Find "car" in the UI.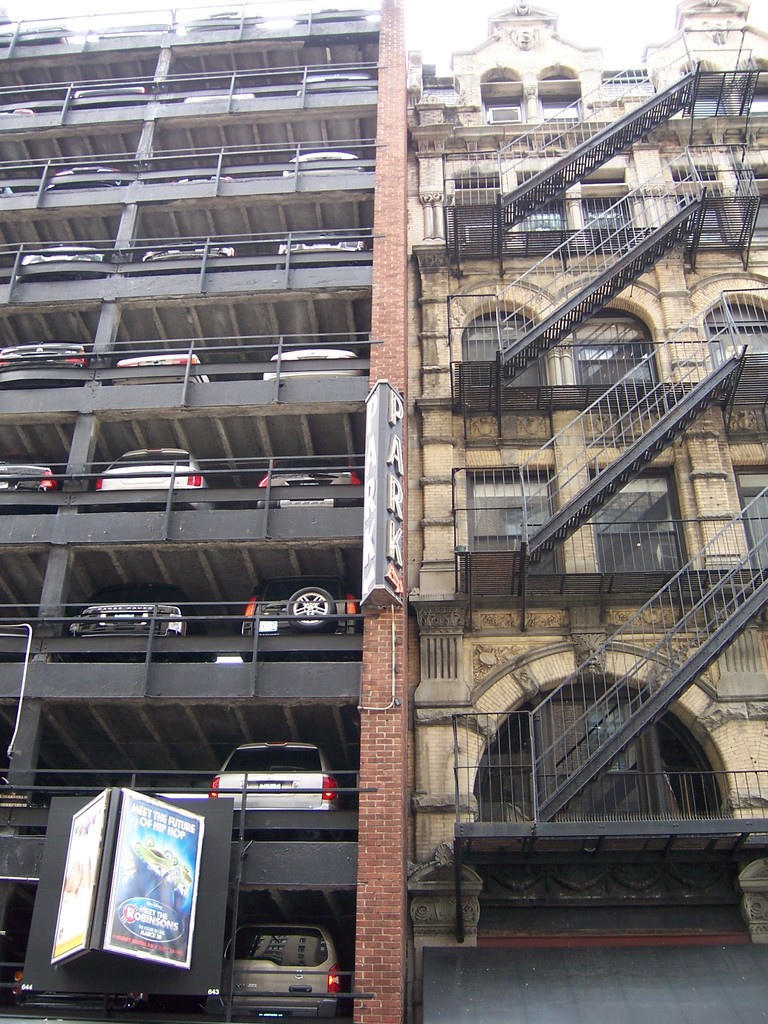
UI element at 216, 920, 334, 1021.
